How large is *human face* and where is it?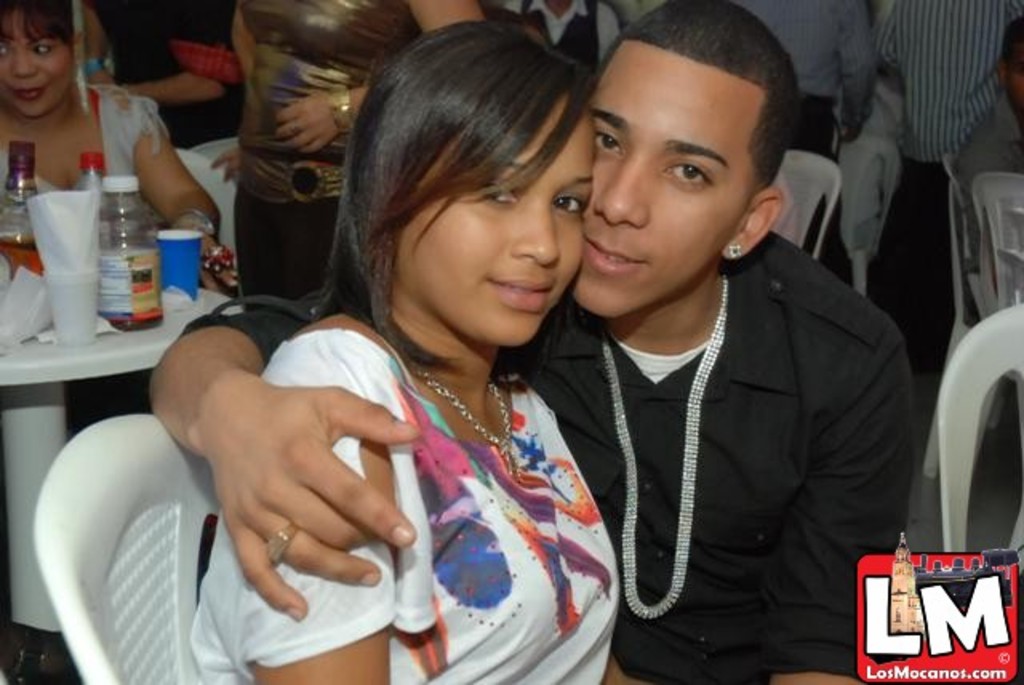
Bounding box: BBox(398, 94, 595, 346).
